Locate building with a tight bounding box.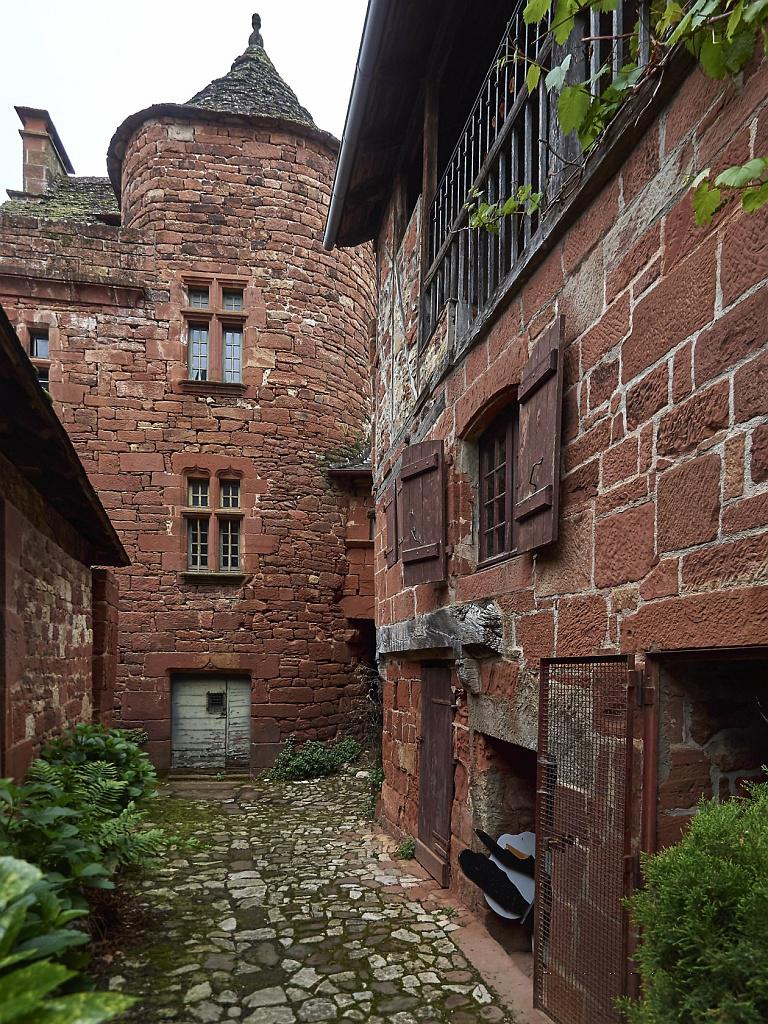
box(0, 3, 767, 1023).
